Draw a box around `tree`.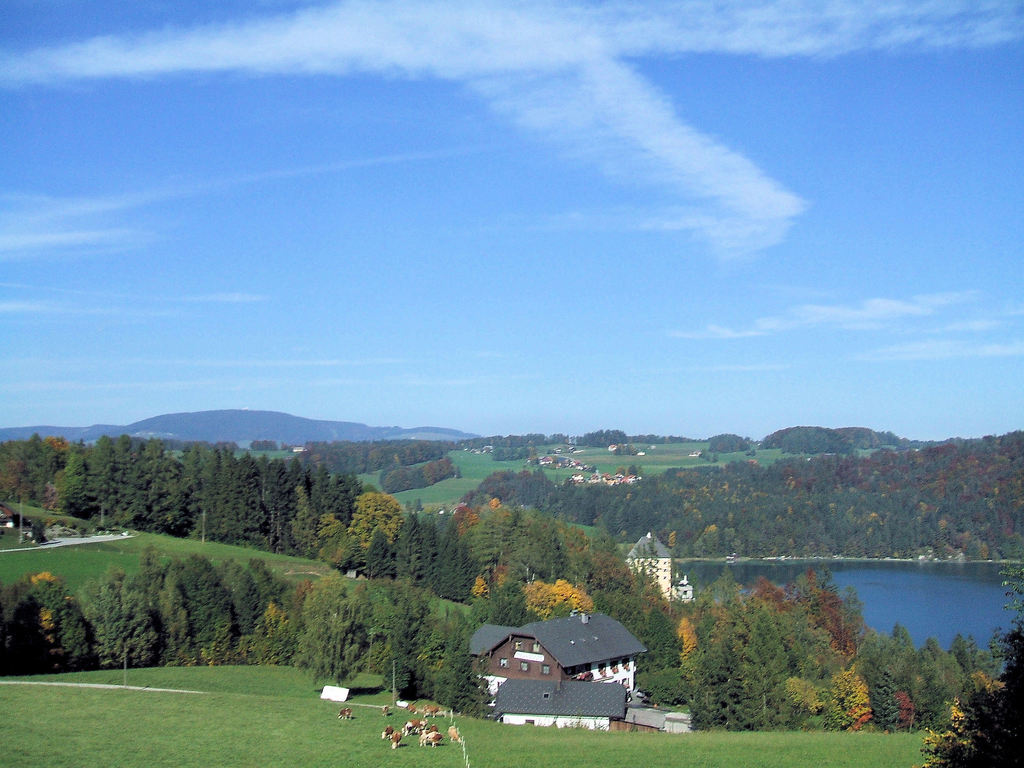
918, 564, 1023, 767.
